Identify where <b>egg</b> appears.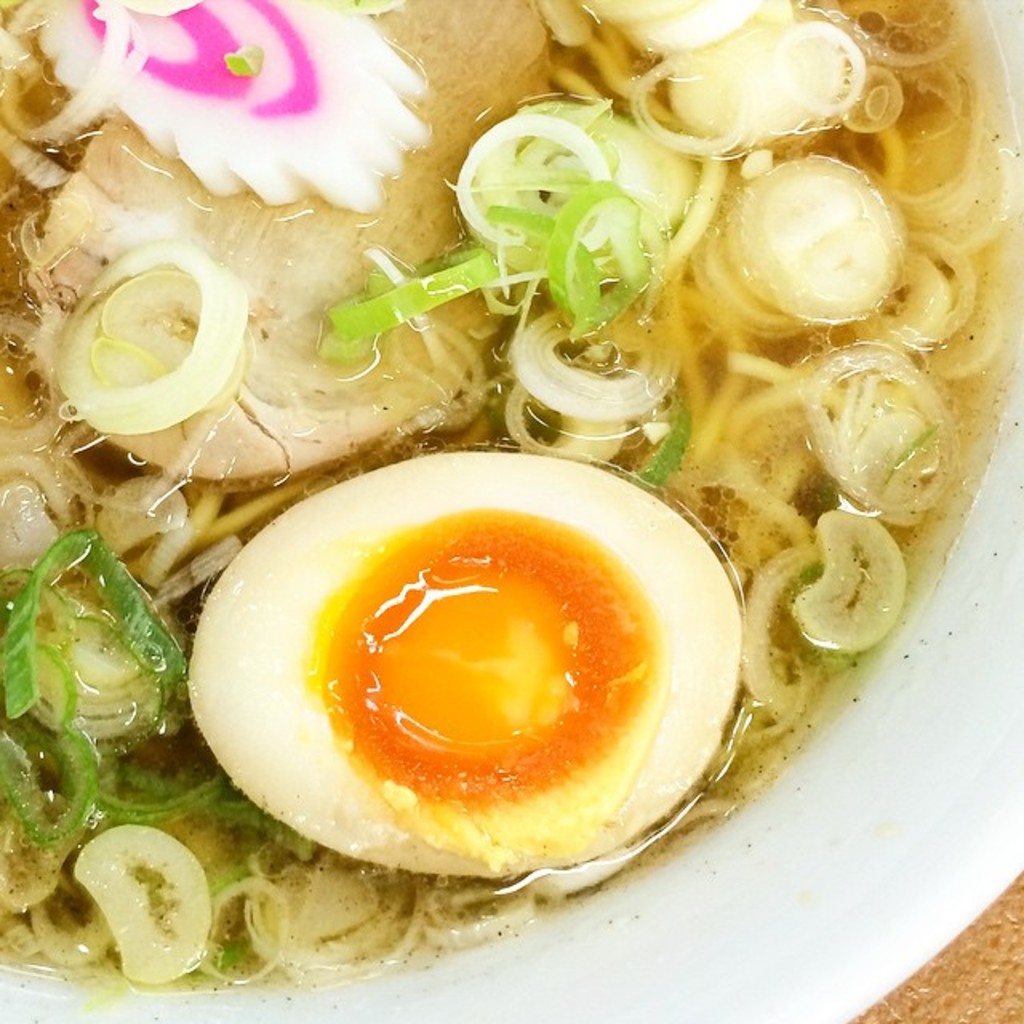
Appears at box=[186, 442, 741, 882].
